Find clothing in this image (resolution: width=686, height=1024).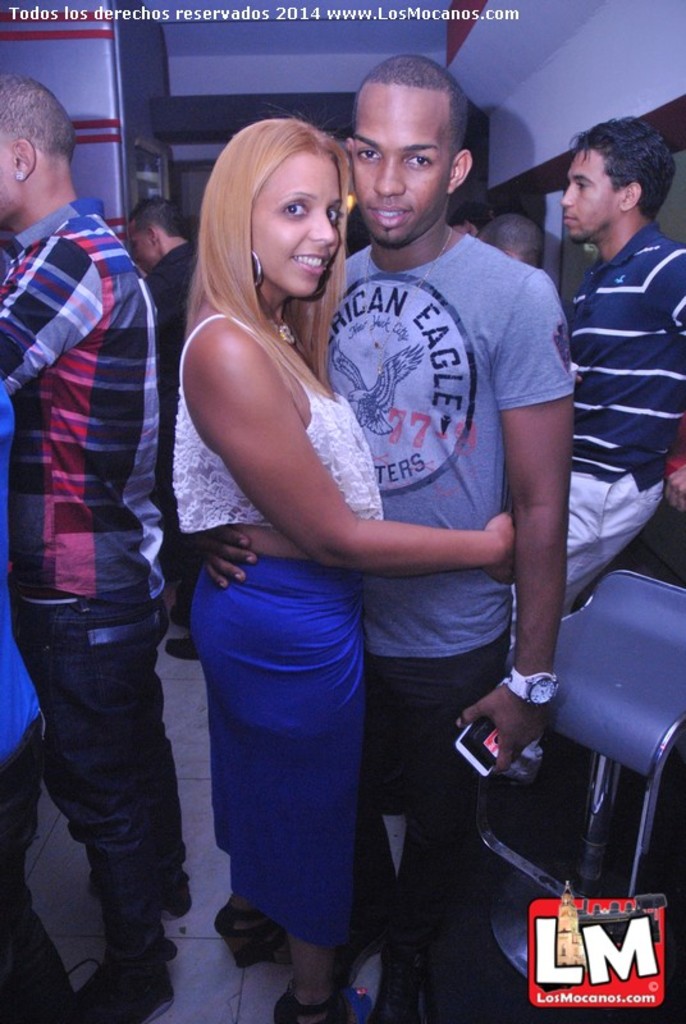
[0,211,172,970].
